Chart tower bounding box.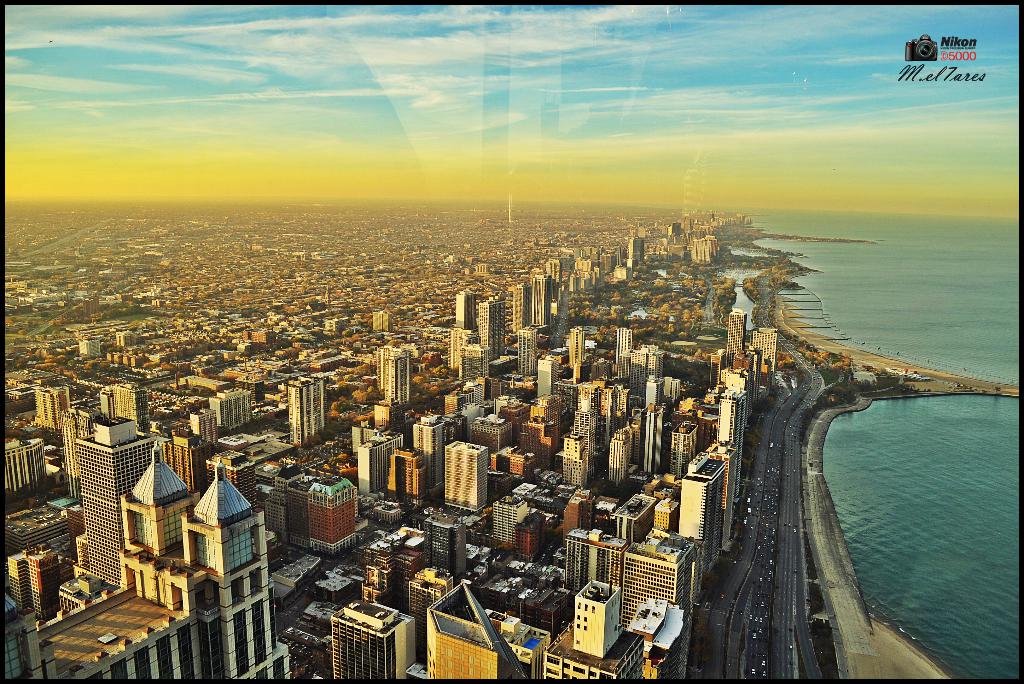
Charted: [424, 513, 463, 580].
